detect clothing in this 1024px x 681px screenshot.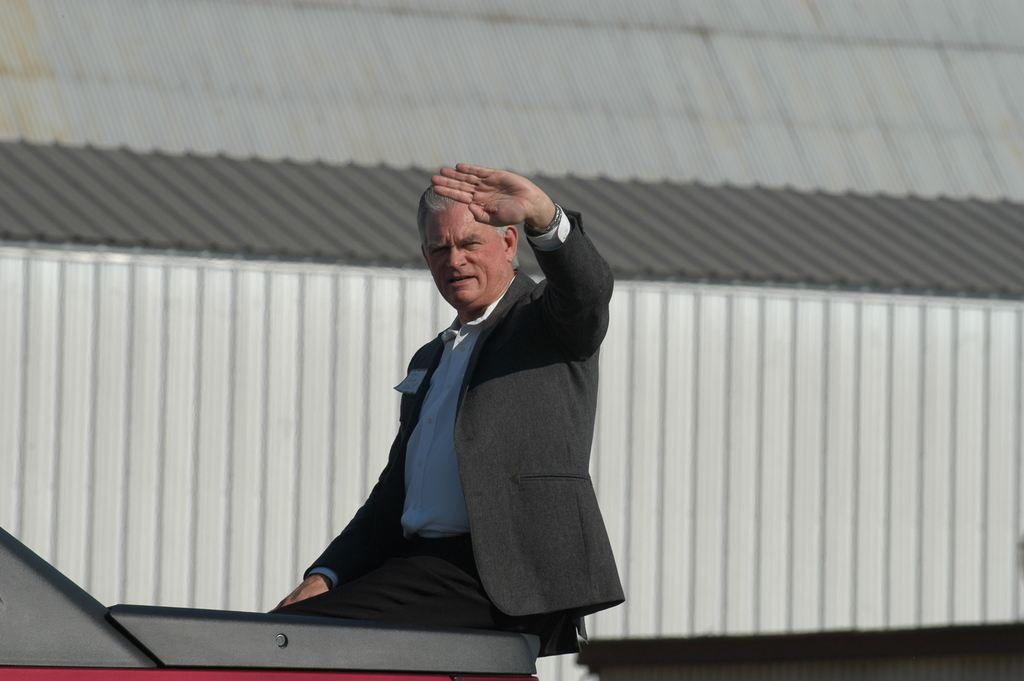
Detection: x1=300 y1=211 x2=623 y2=657.
